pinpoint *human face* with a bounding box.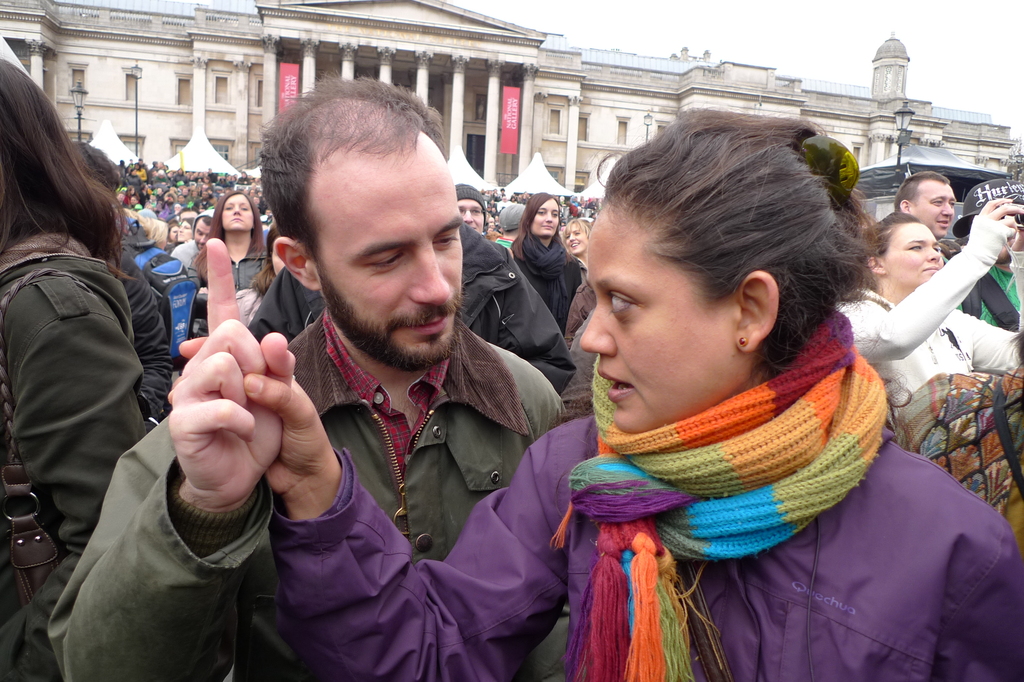
<region>881, 225, 939, 282</region>.
